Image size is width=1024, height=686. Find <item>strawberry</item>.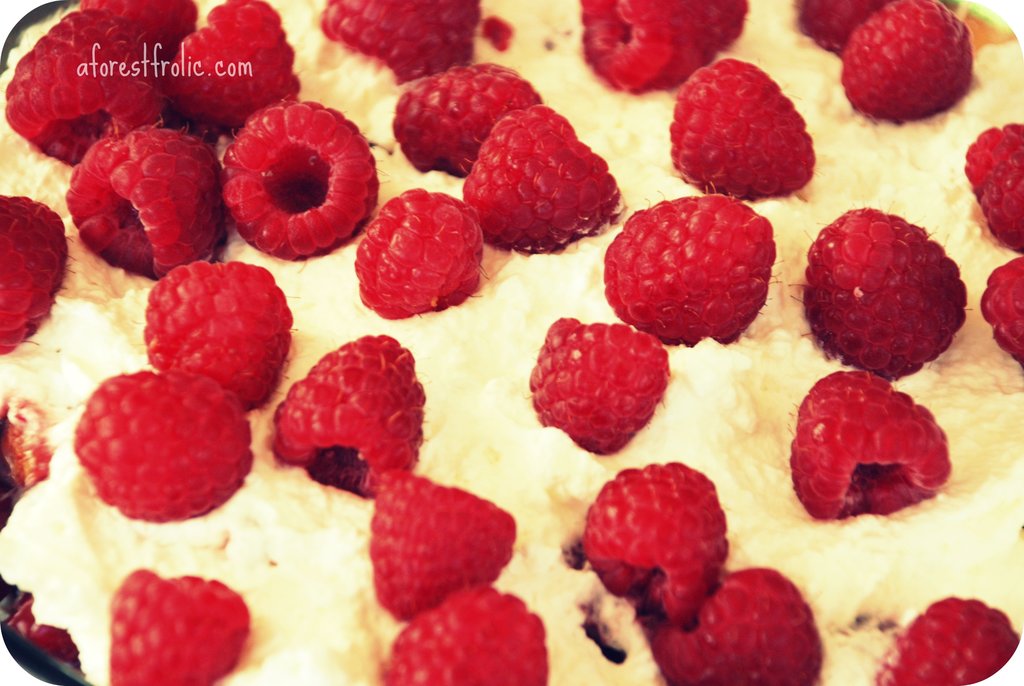
(837,0,970,129).
